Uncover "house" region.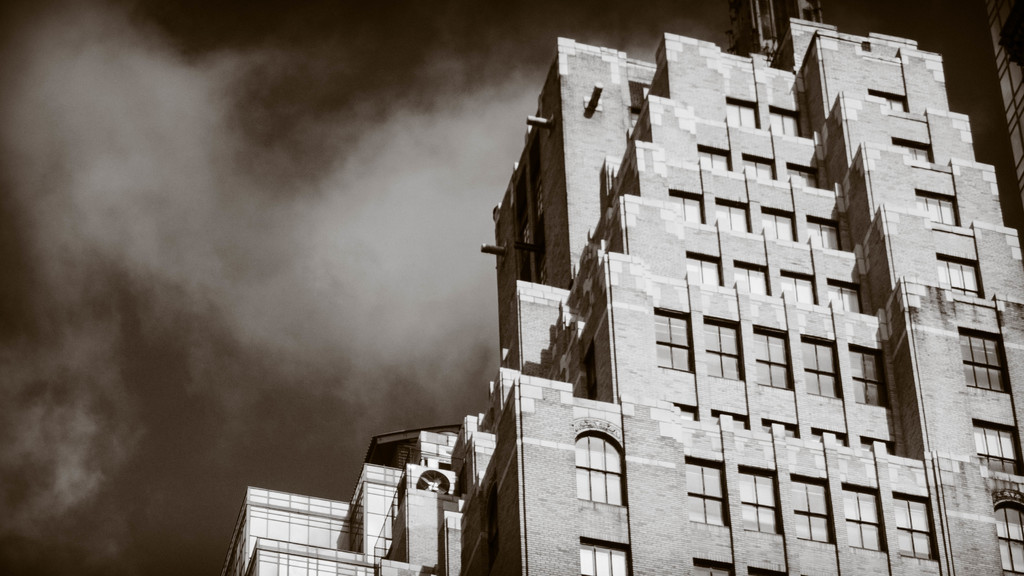
Uncovered: region(304, 26, 1023, 543).
